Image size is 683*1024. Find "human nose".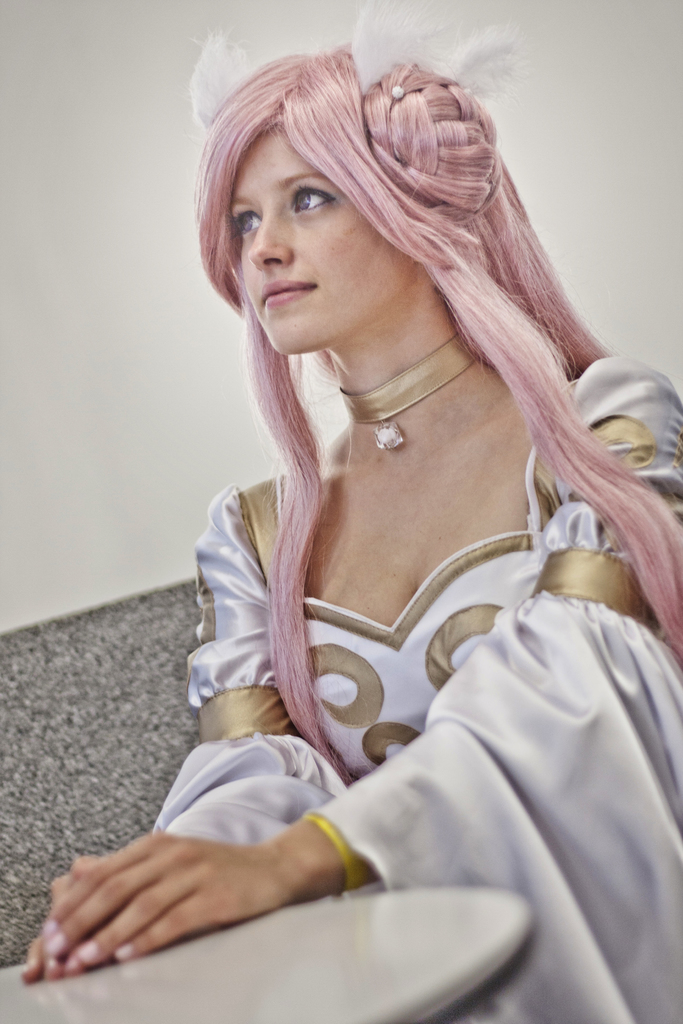
region(246, 202, 286, 266).
